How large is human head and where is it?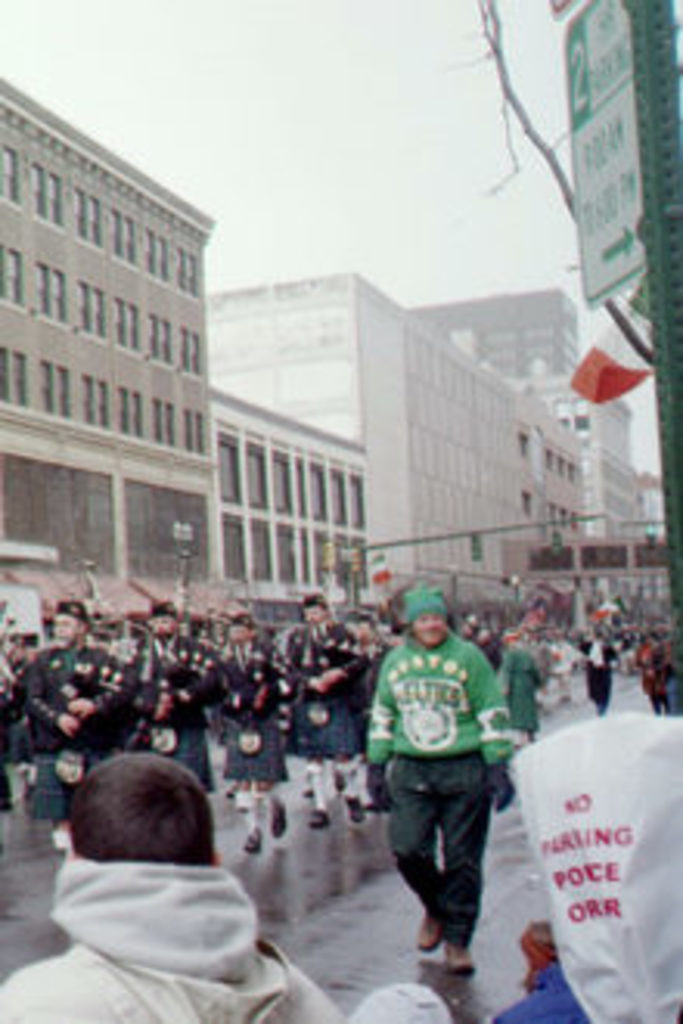
Bounding box: x1=230, y1=614, x2=251, y2=652.
